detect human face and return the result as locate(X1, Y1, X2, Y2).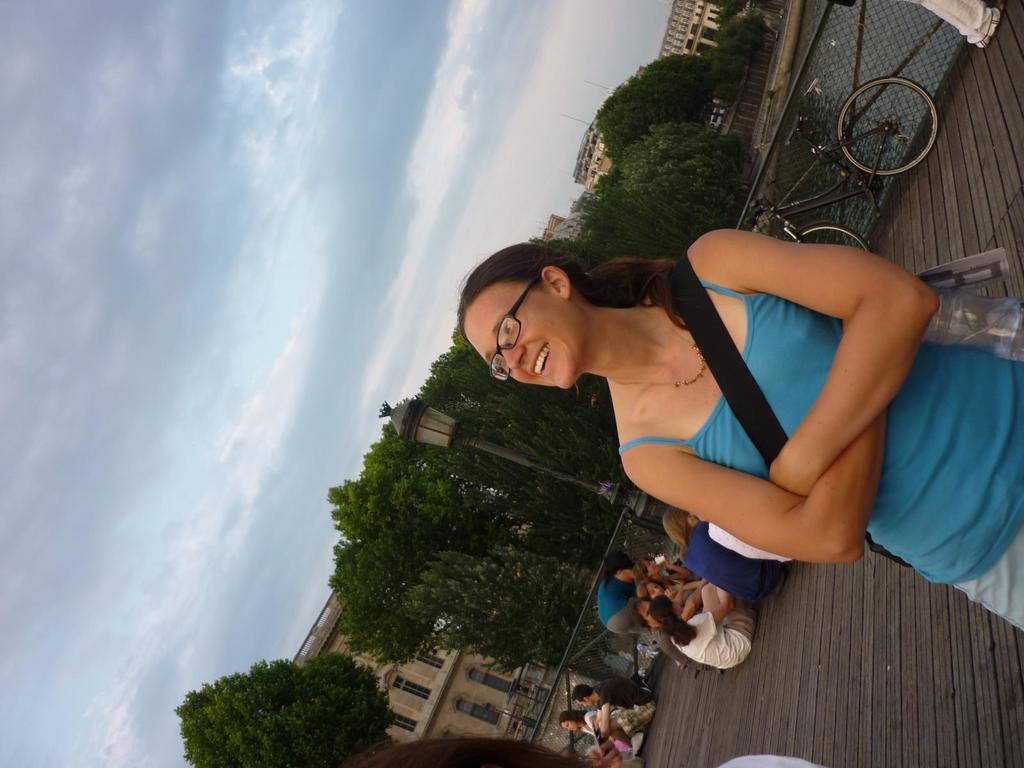
locate(562, 721, 578, 732).
